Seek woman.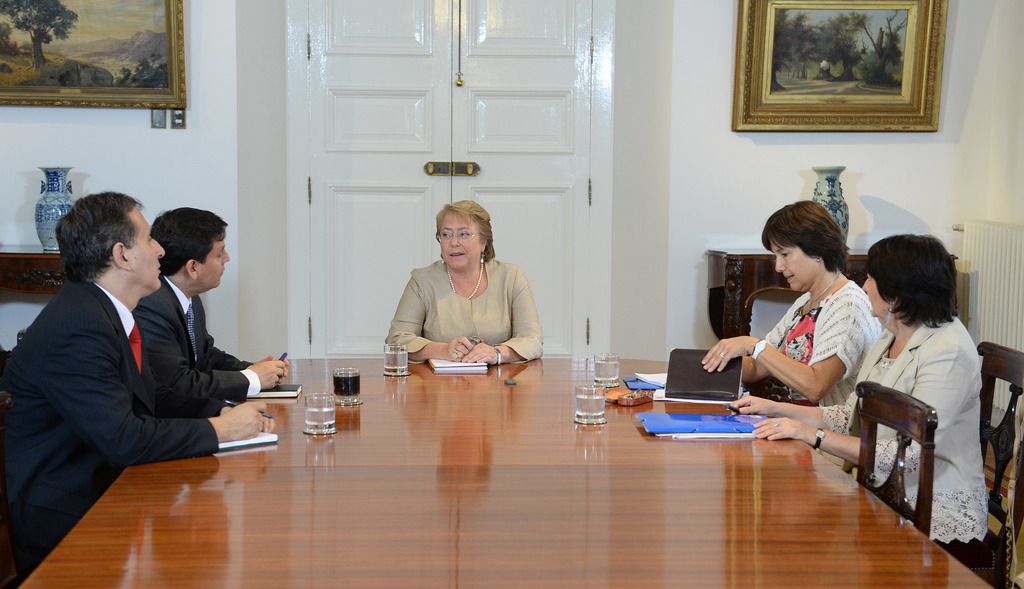
x1=381 y1=201 x2=542 y2=373.
